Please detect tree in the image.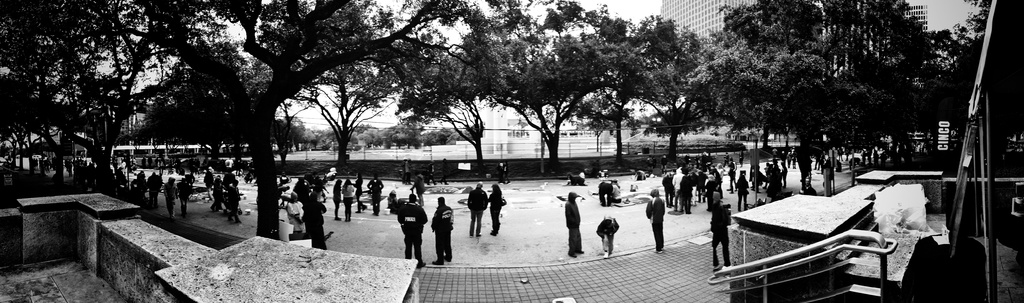
579:17:662:181.
